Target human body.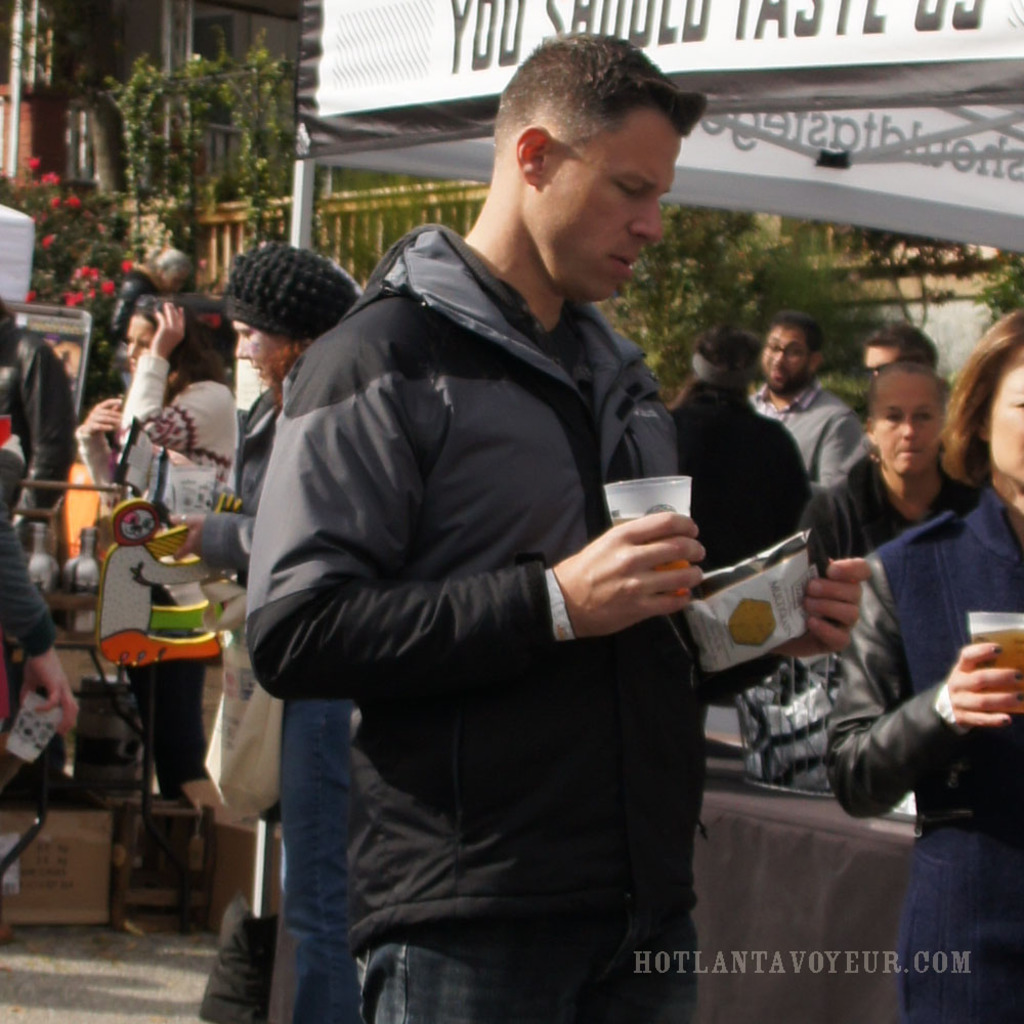
Target region: select_region(811, 304, 1023, 1023).
